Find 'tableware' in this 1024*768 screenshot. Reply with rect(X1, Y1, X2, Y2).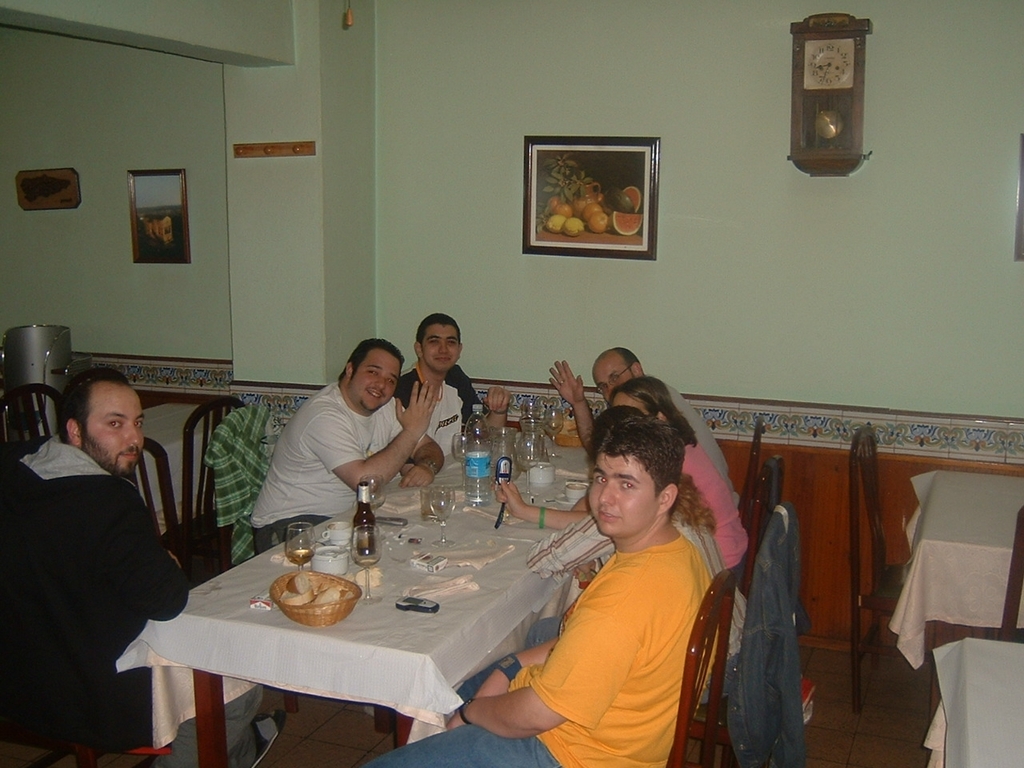
rect(554, 489, 574, 502).
